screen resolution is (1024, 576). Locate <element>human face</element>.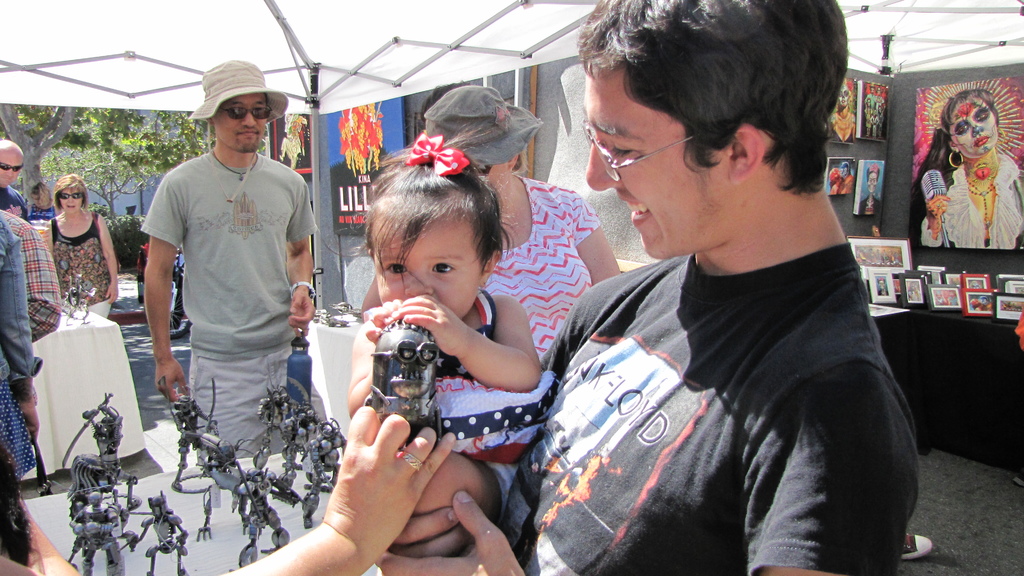
box(868, 172, 878, 192).
